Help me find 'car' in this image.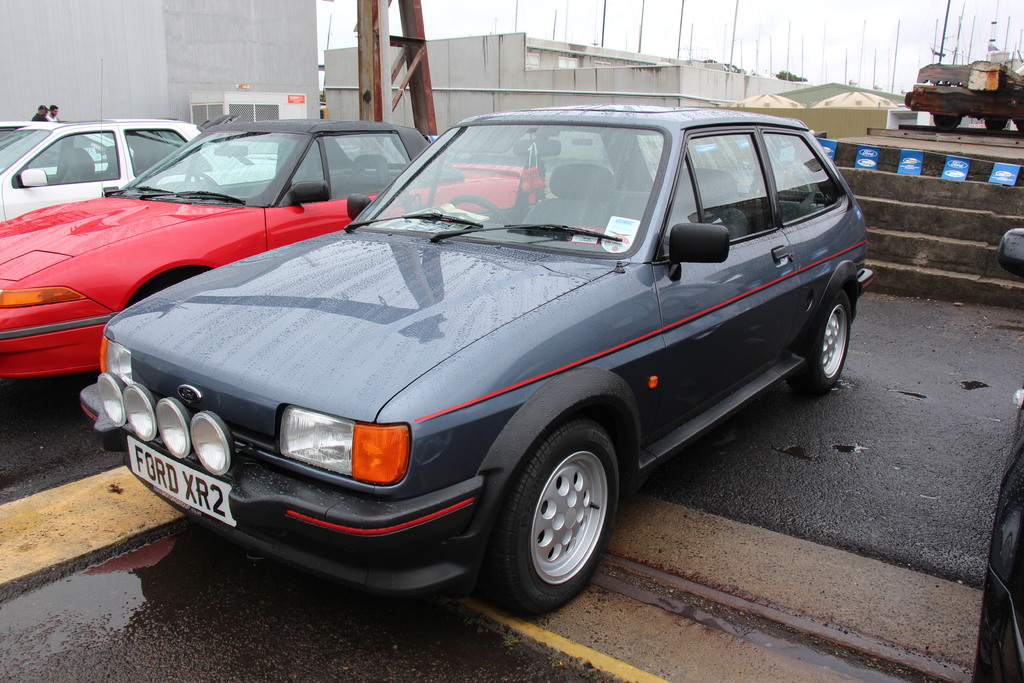
Found it: crop(81, 105, 877, 612).
